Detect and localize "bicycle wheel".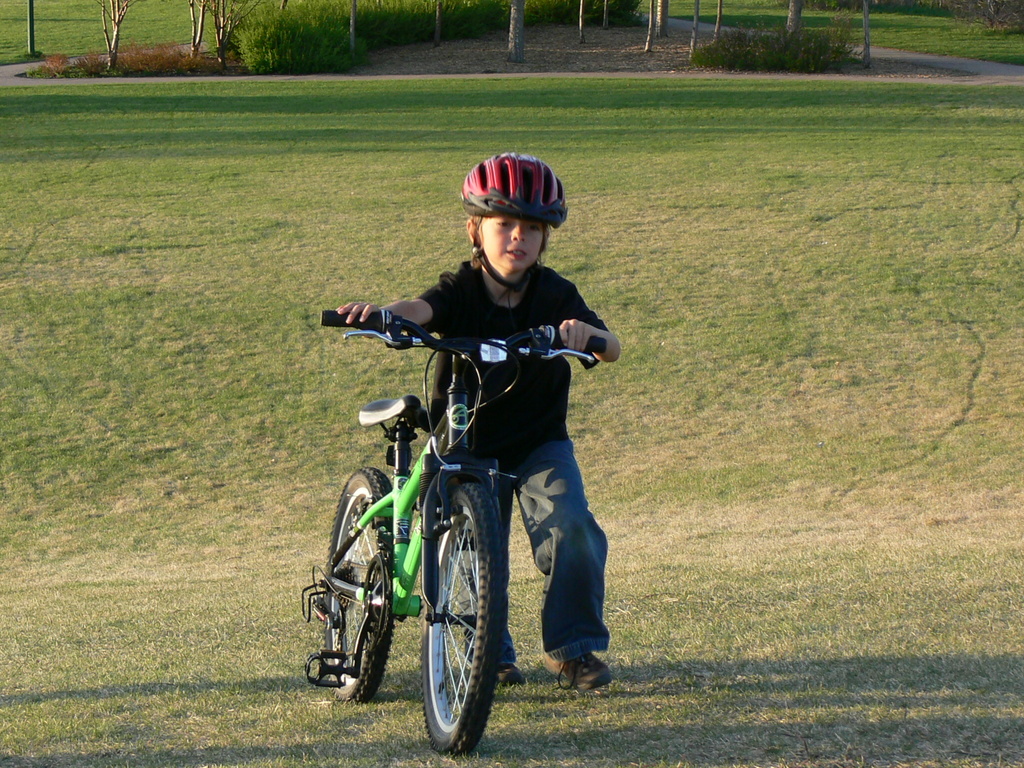
Localized at <box>413,479,514,762</box>.
